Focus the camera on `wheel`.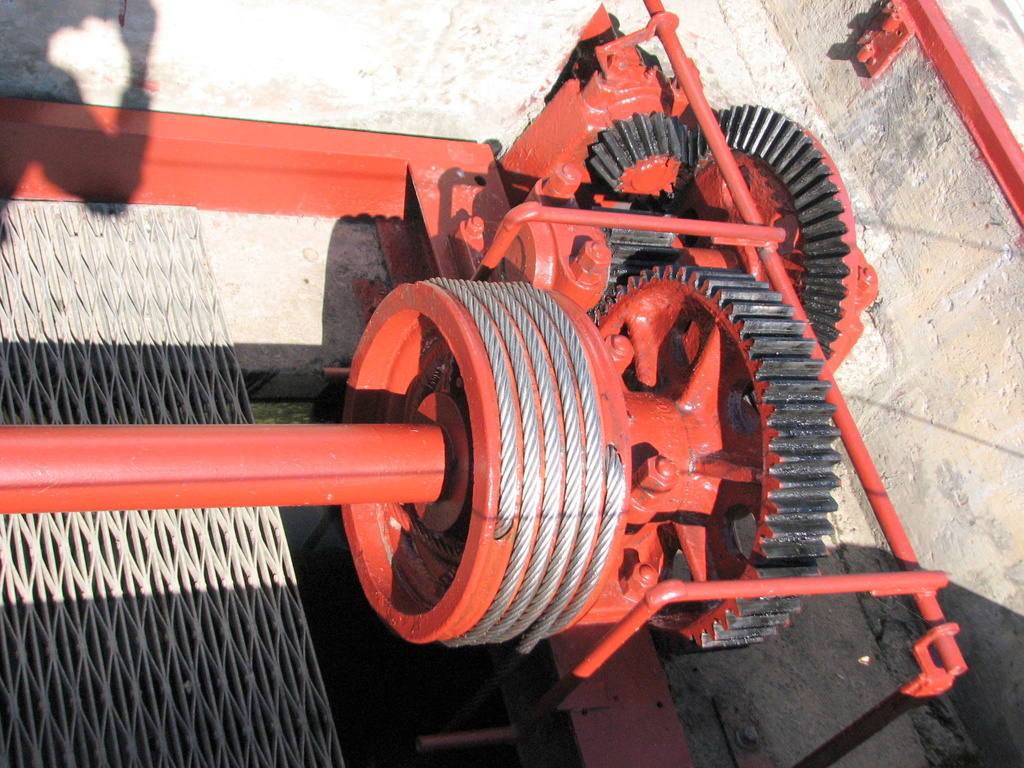
Focus region: bbox=(586, 259, 850, 659).
